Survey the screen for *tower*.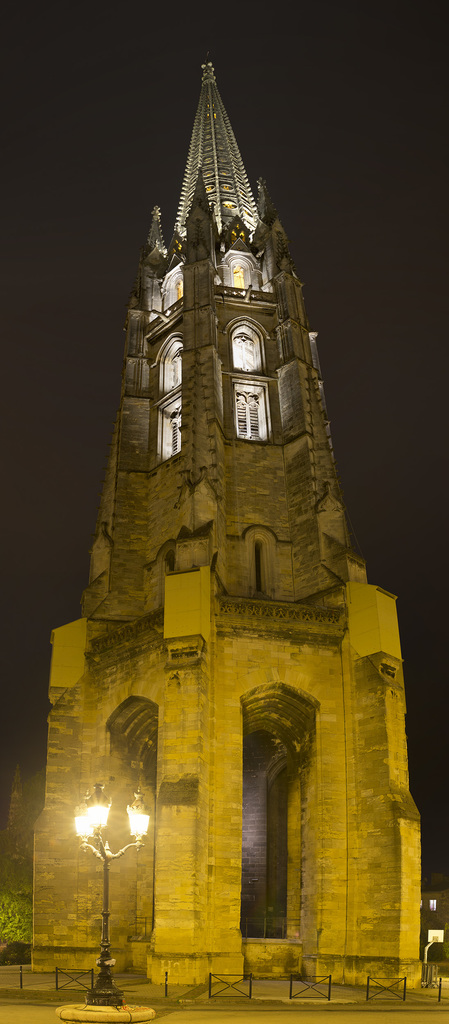
Survey found: {"x1": 49, "y1": 28, "x2": 413, "y2": 945}.
